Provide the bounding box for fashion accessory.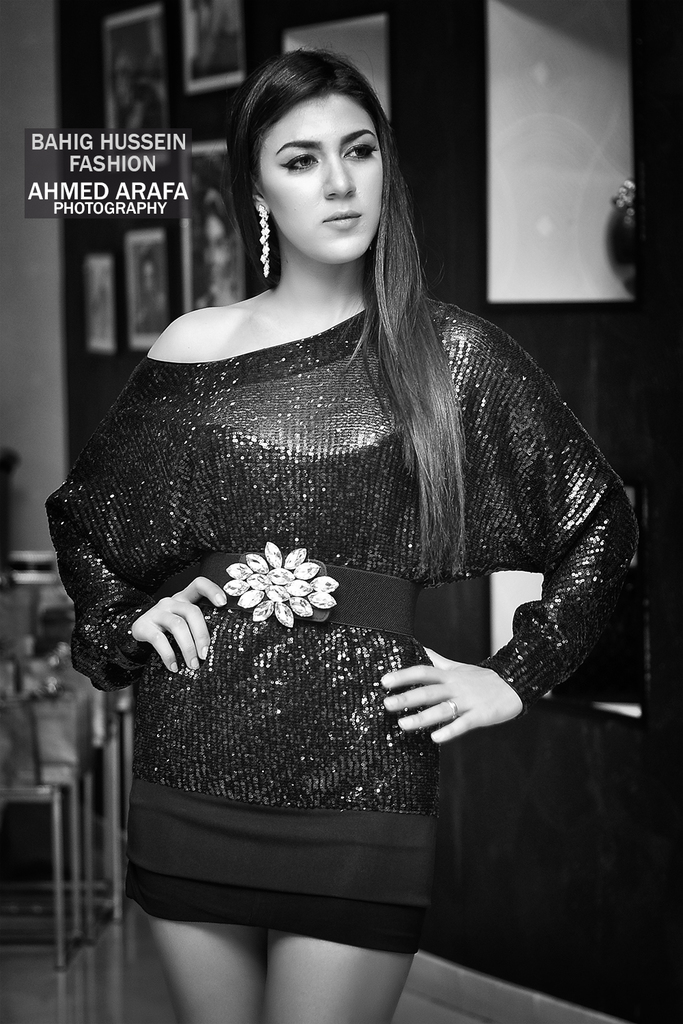
select_region(256, 205, 272, 281).
